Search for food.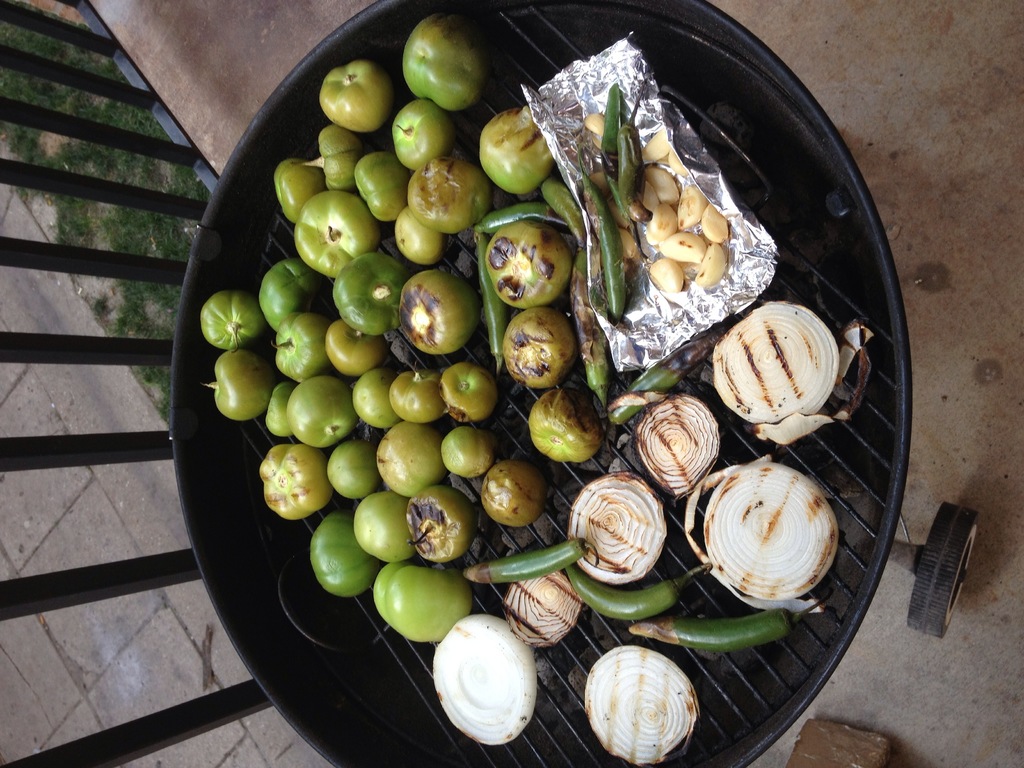
Found at region(371, 563, 469, 643).
